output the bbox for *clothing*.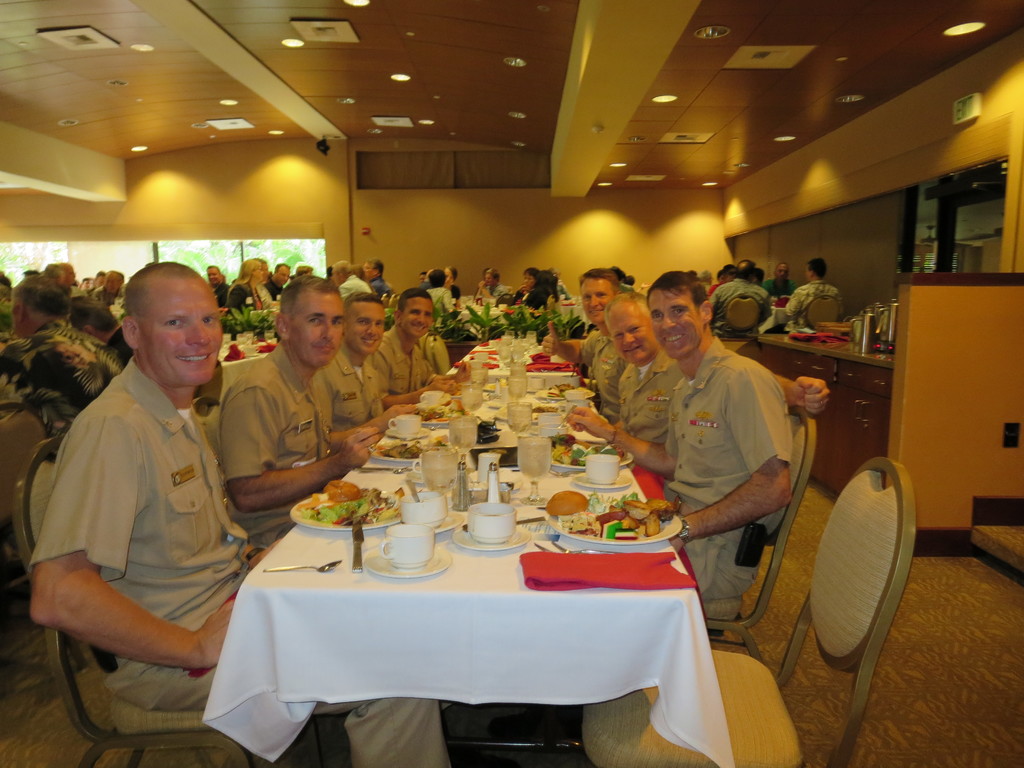
select_region(663, 339, 797, 603).
